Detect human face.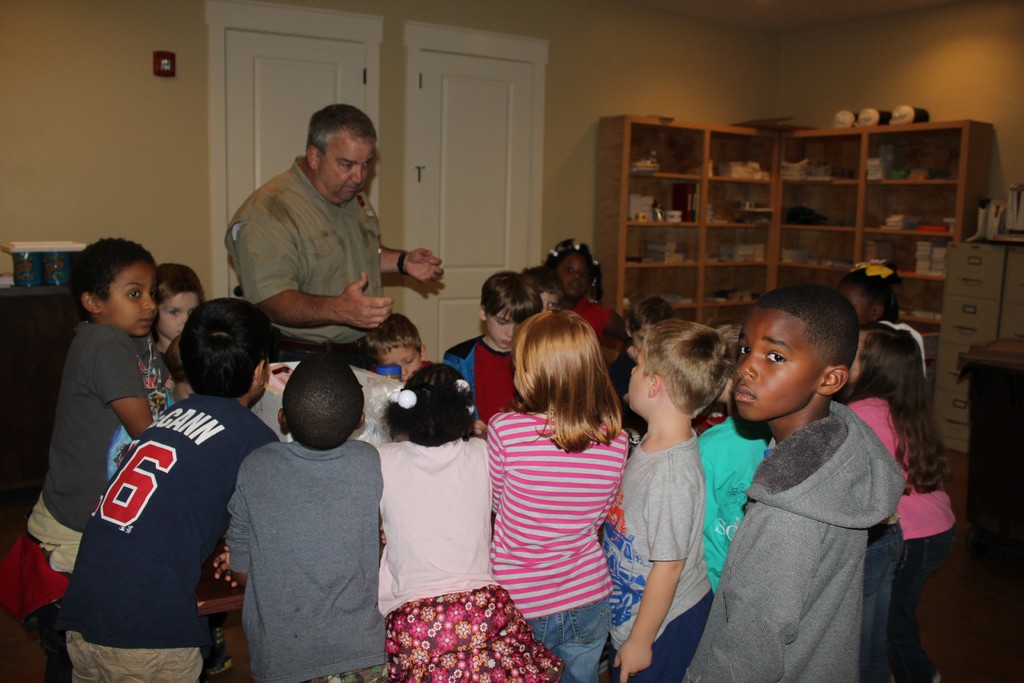
Detected at bbox=(631, 322, 650, 345).
